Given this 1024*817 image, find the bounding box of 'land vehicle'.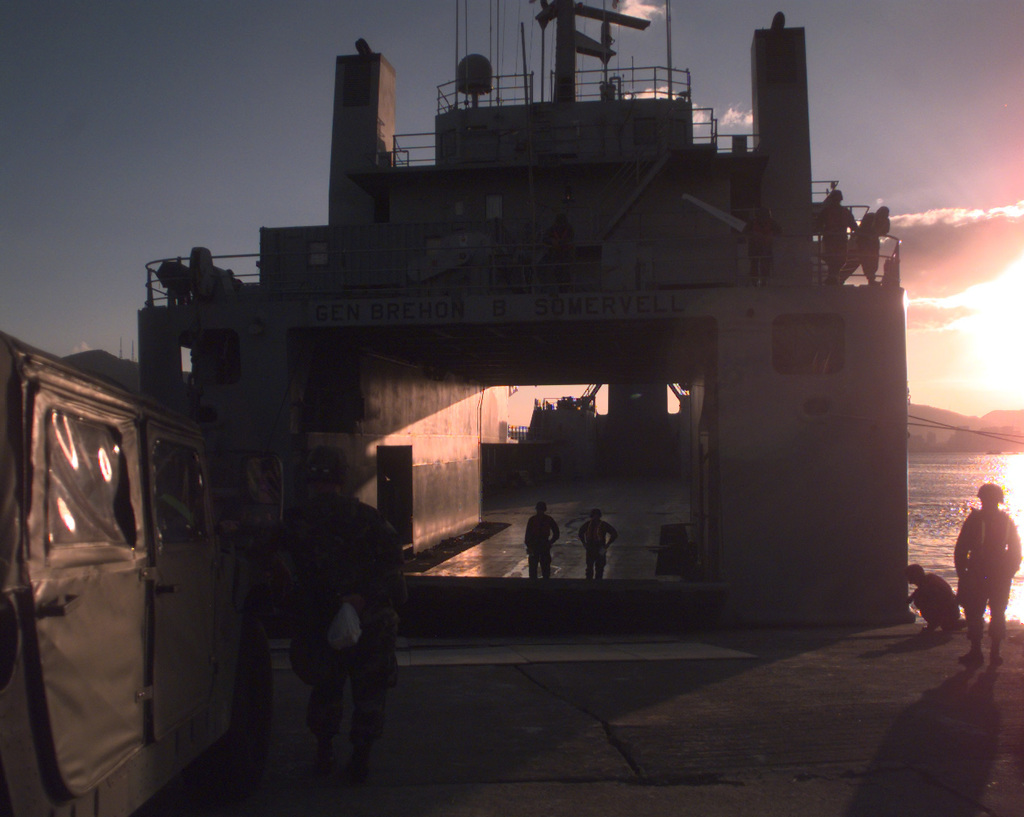
(left=0, top=340, right=276, bottom=816).
